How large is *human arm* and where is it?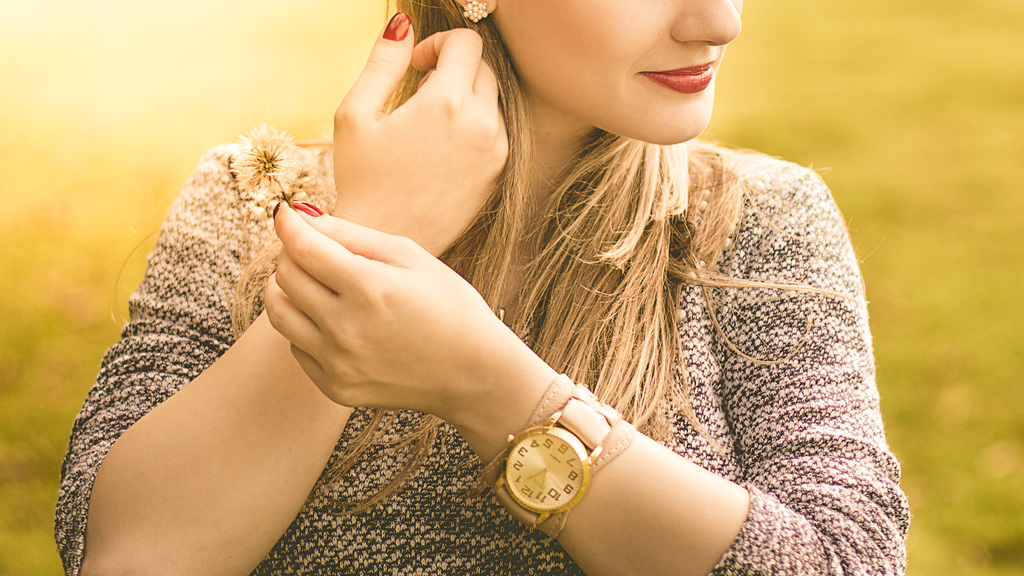
Bounding box: [left=54, top=6, right=518, bottom=575].
